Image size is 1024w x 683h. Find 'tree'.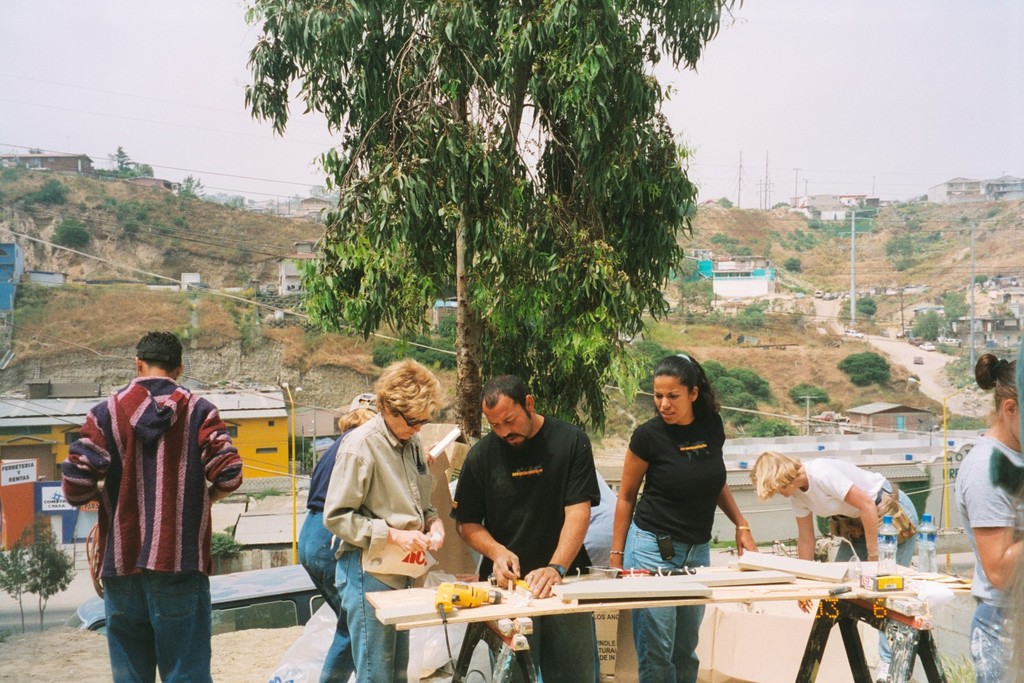
132/161/153/177.
